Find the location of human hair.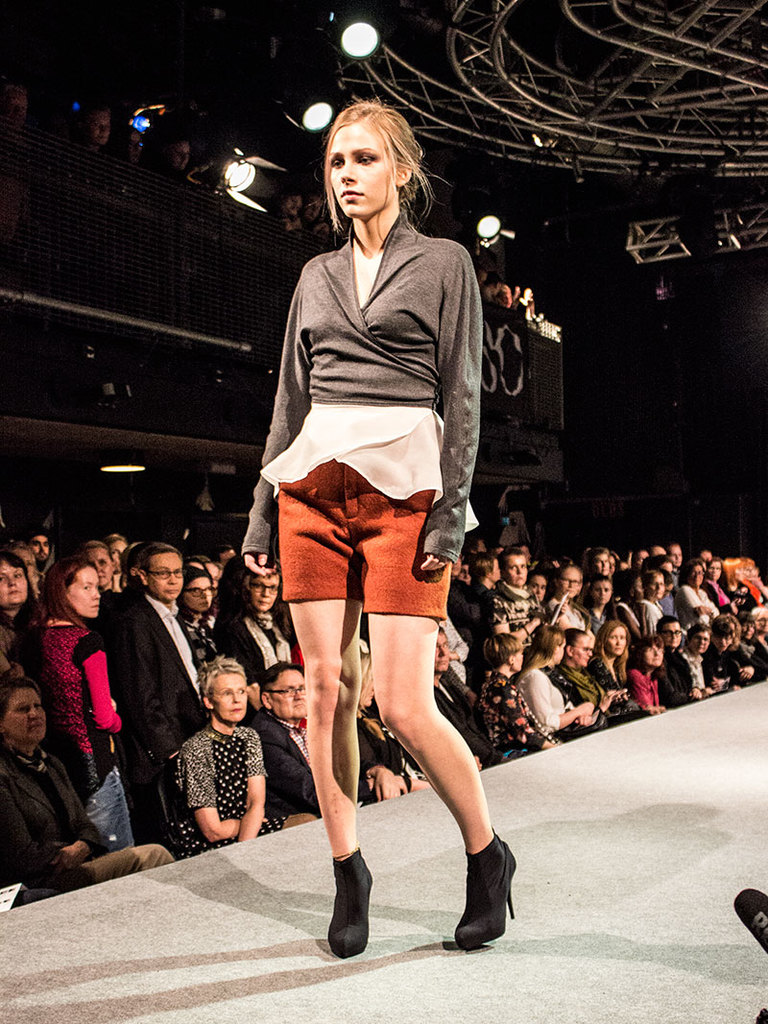
Location: Rect(361, 652, 373, 692).
